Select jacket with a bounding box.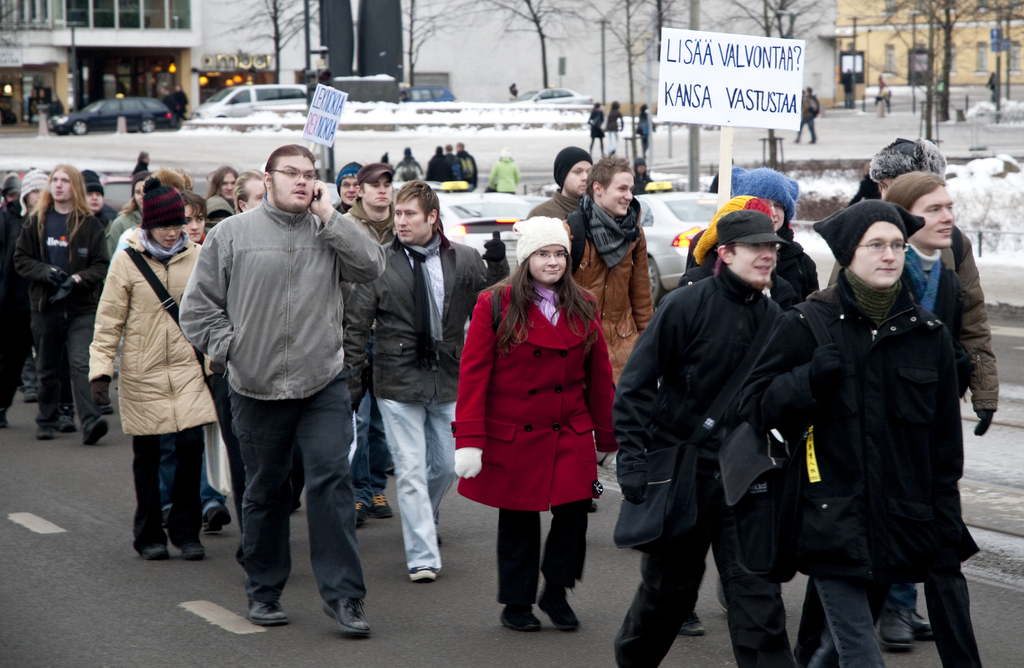
<region>173, 196, 385, 404</region>.
